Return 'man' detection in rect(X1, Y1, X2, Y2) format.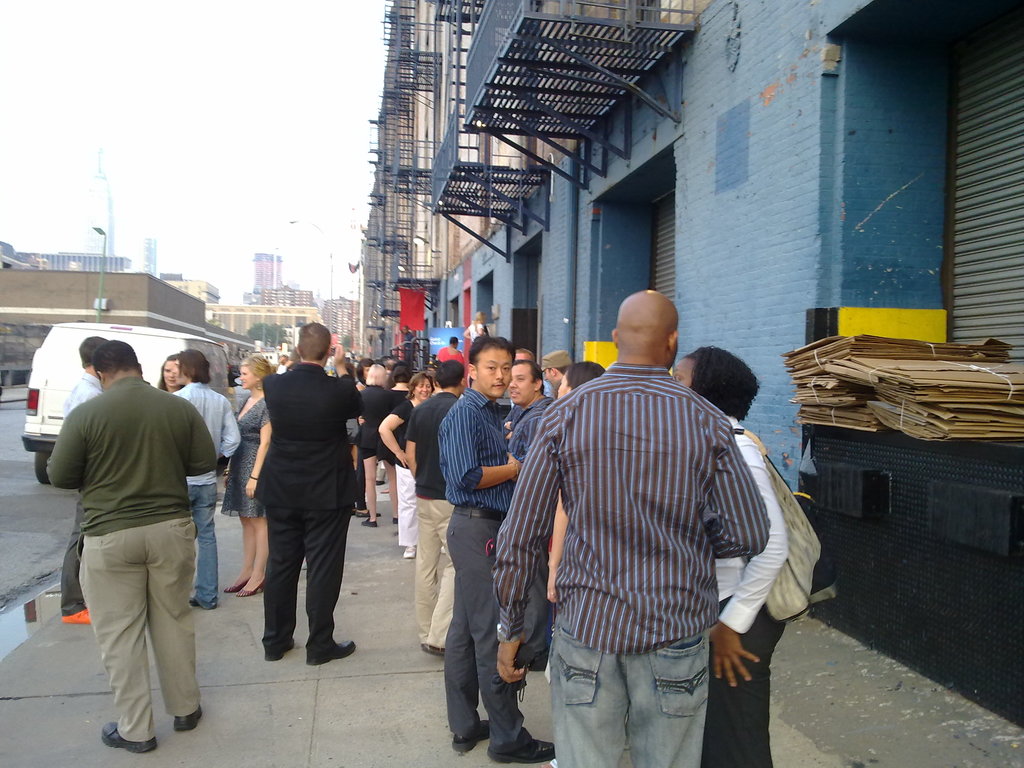
rect(49, 342, 217, 746).
